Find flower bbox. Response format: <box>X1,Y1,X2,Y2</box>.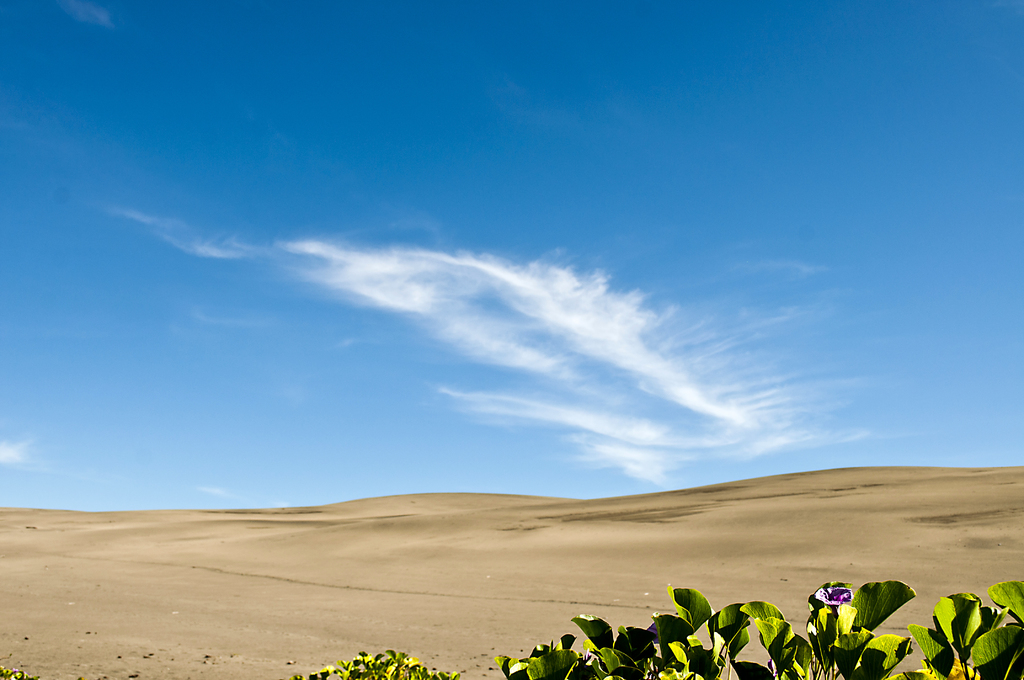
<box>815,587,852,613</box>.
